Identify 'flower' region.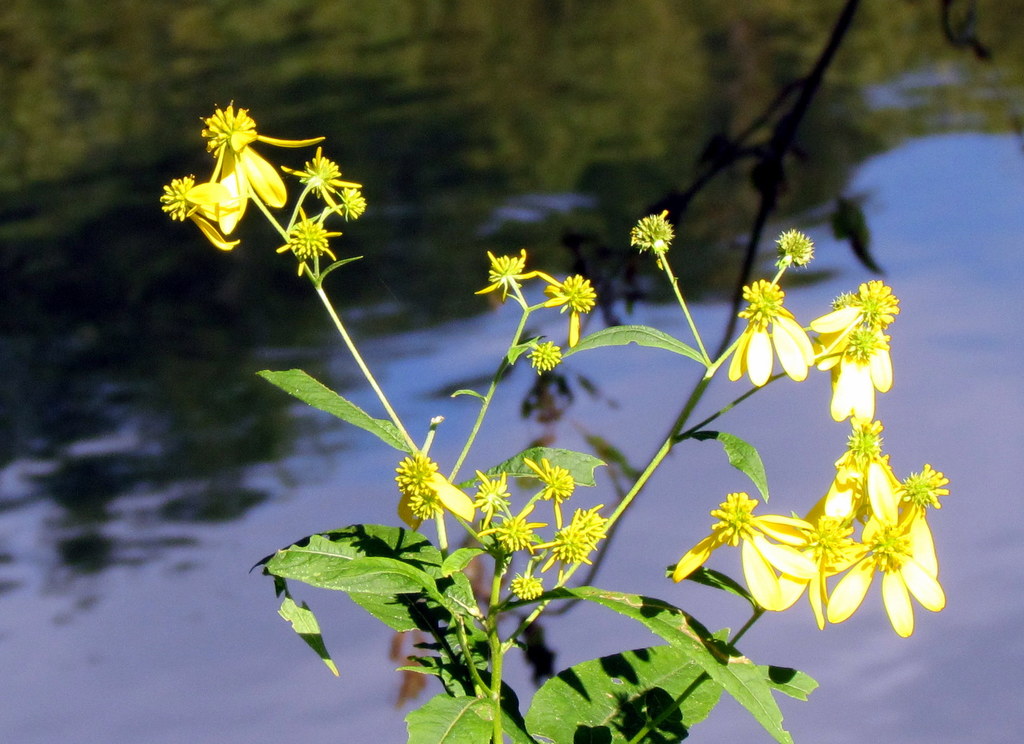
Region: 824, 535, 947, 643.
